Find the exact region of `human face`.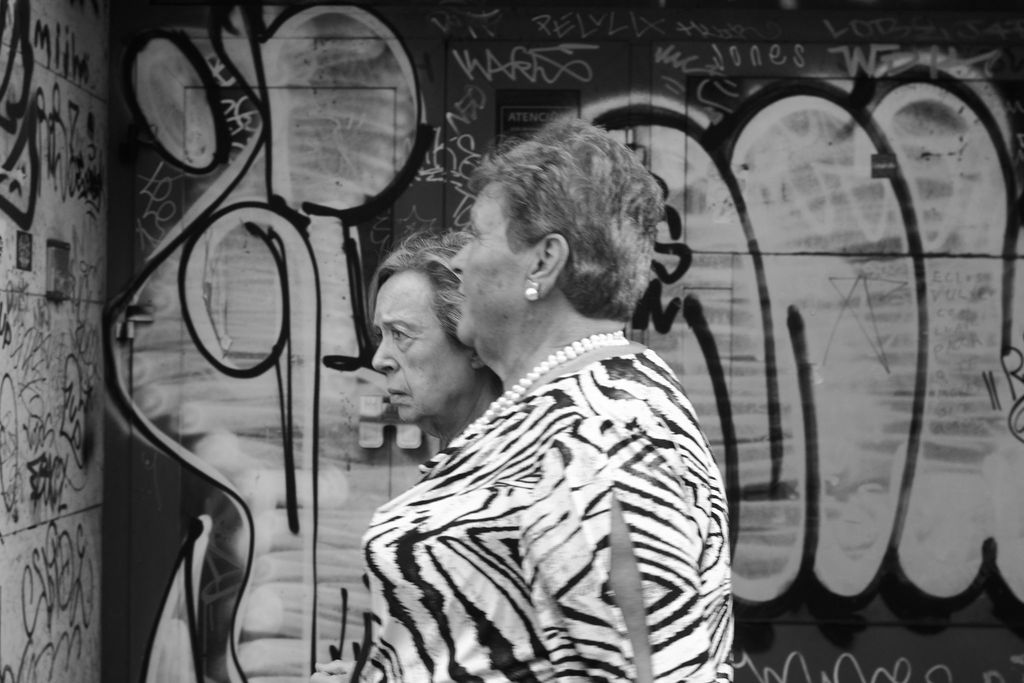
Exact region: bbox(373, 264, 468, 420).
